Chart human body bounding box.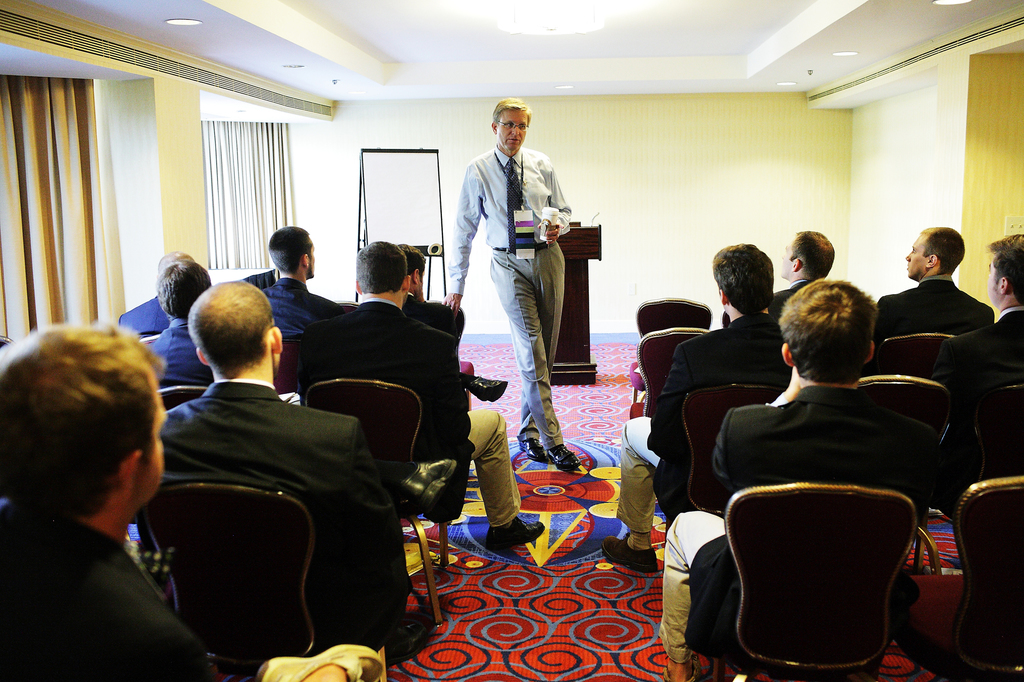
Charted: bbox(865, 228, 994, 340).
